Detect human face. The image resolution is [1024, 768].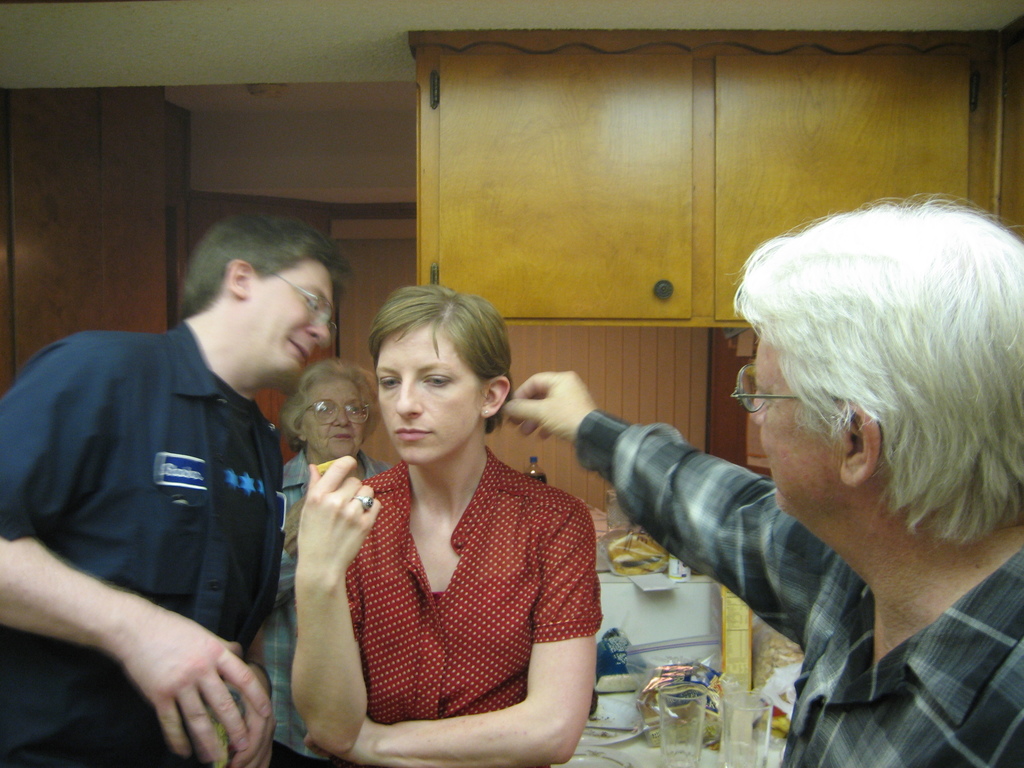
region(747, 330, 847, 514).
